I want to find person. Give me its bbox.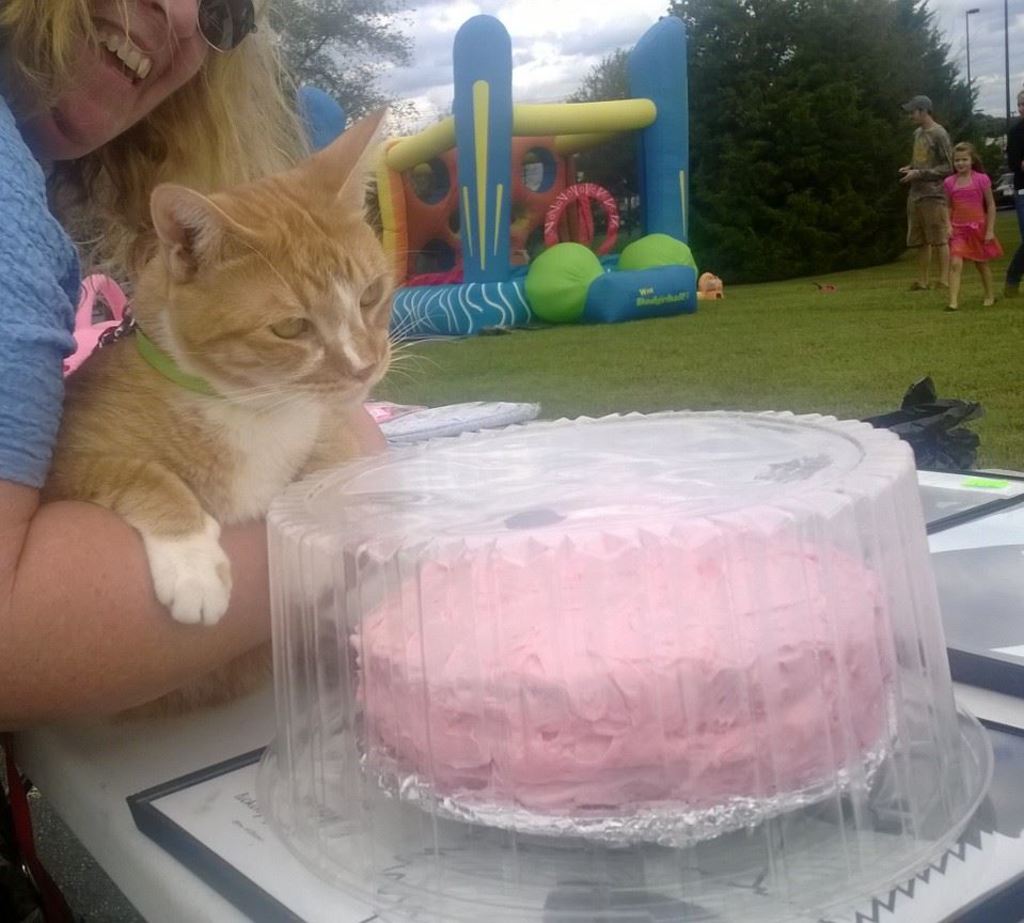
[left=0, top=0, right=393, bottom=735].
